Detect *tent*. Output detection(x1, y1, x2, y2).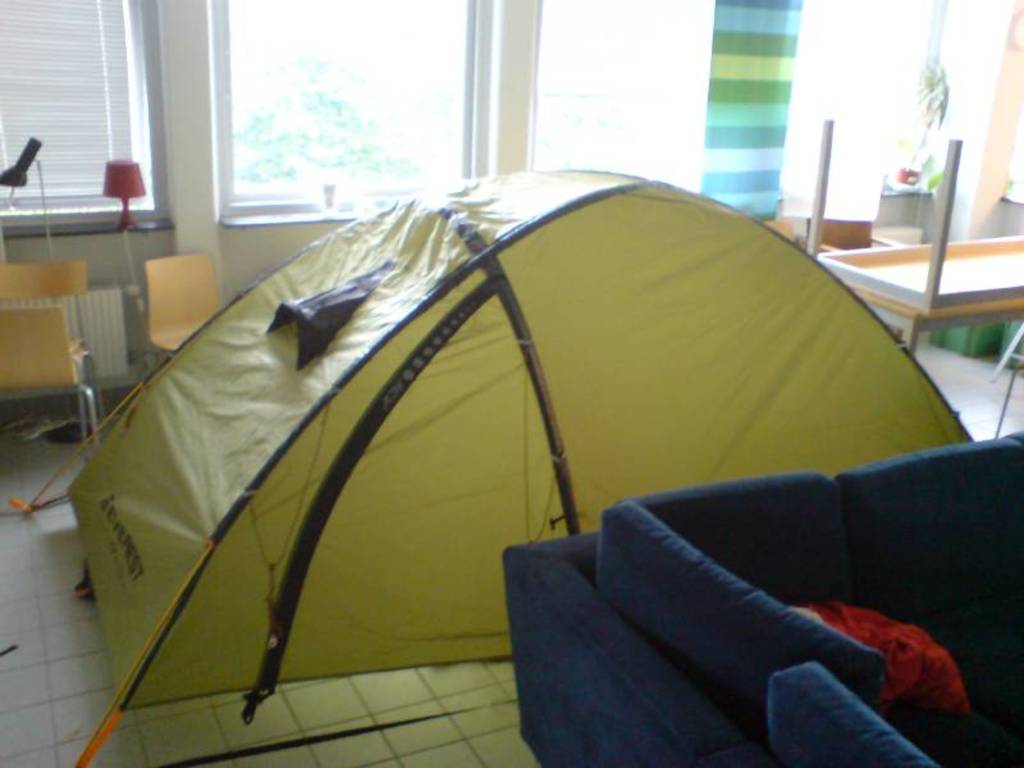
detection(5, 182, 975, 767).
